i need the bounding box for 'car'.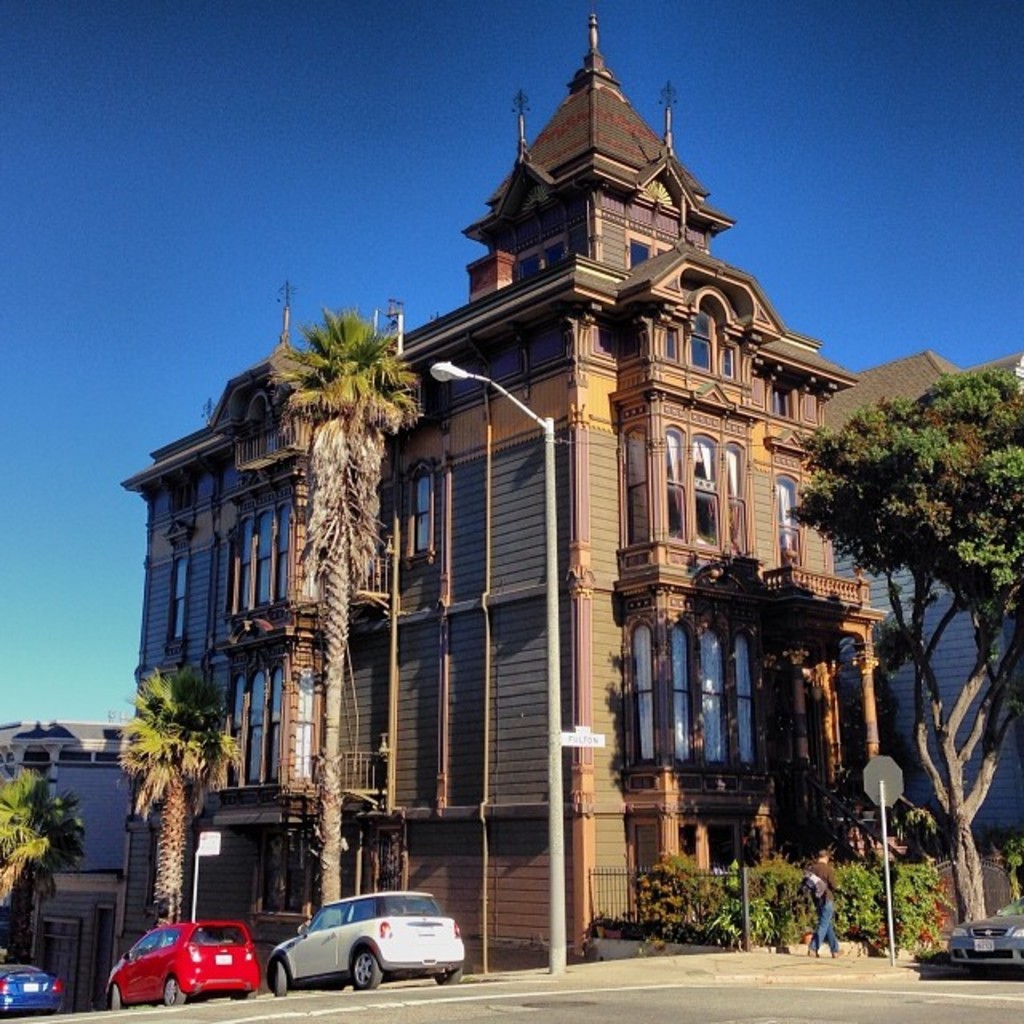
Here it is: <region>267, 890, 472, 998</region>.
